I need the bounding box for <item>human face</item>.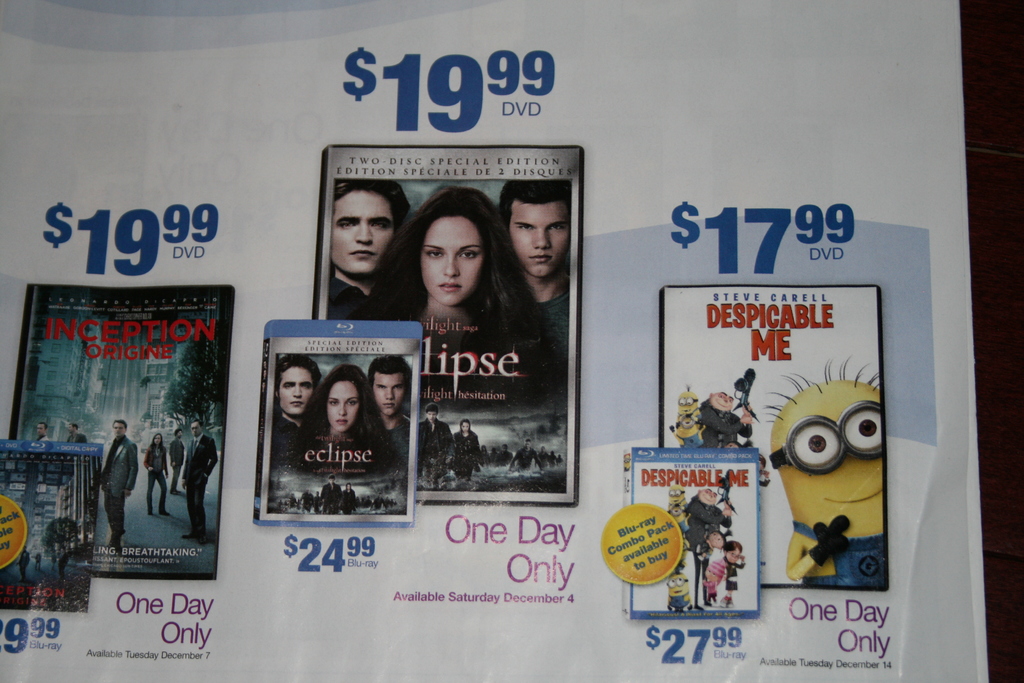
Here it is: 412/214/492/304.
